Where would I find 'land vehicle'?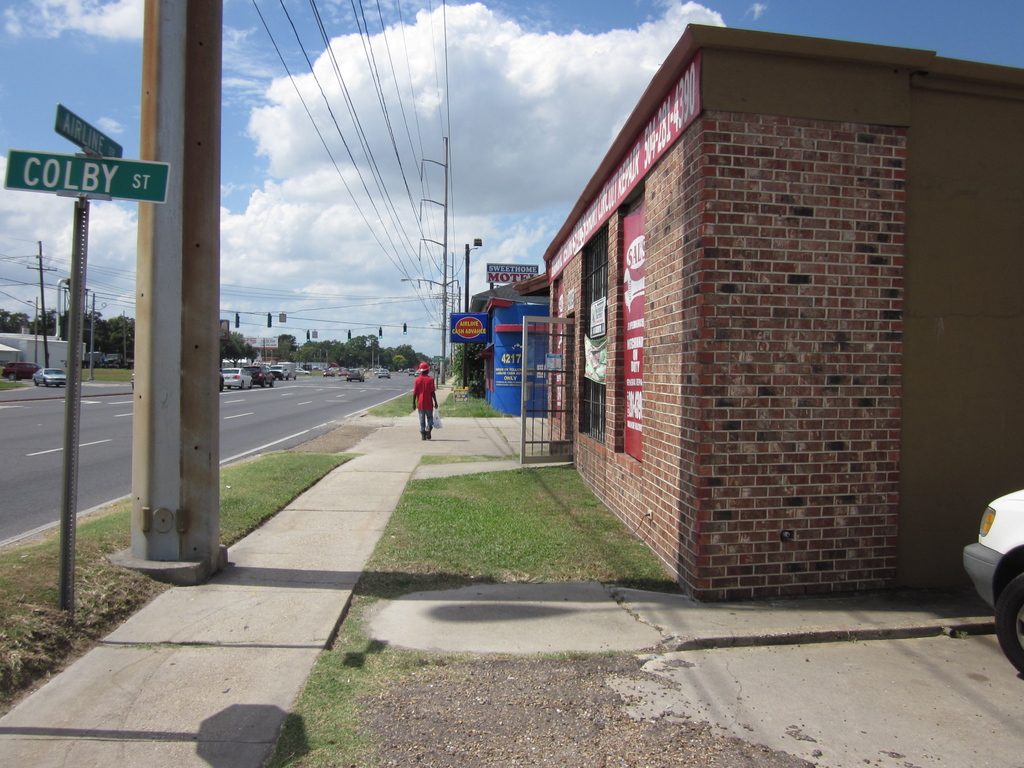
At bbox(242, 364, 276, 388).
